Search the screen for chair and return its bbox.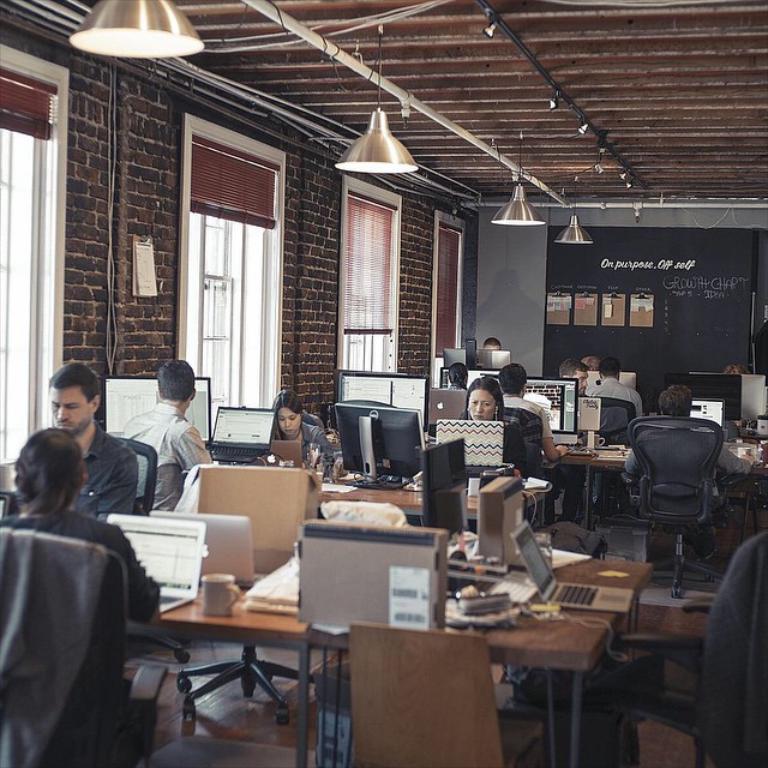
Found: <box>611,428,746,619</box>.
